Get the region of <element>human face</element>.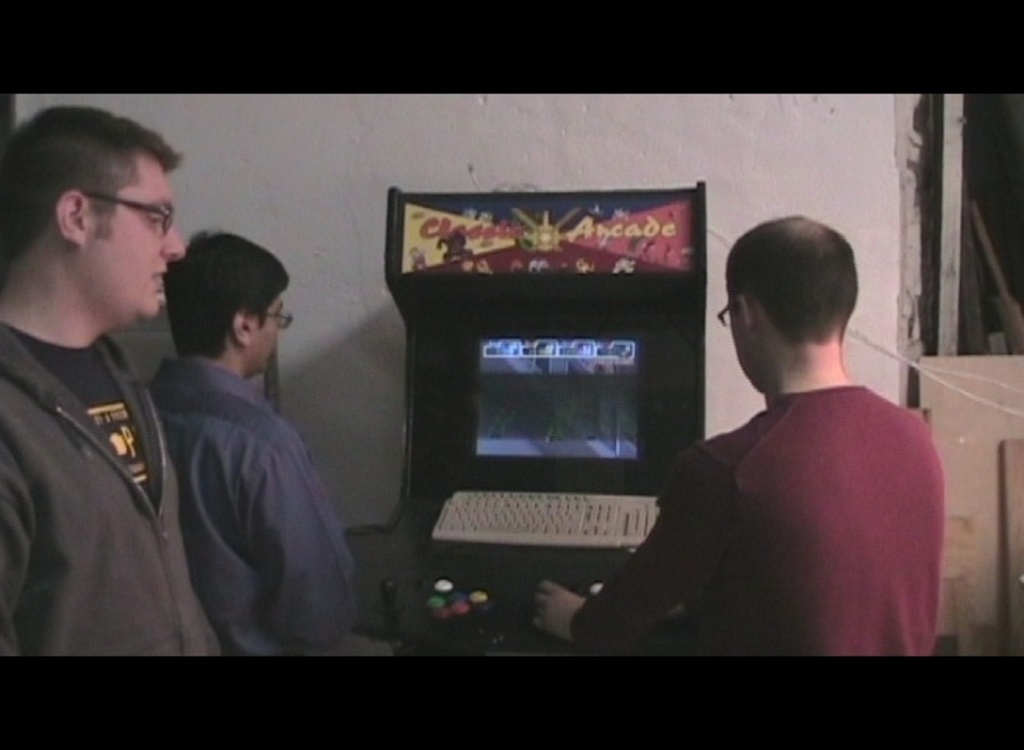
l=724, t=292, r=758, b=391.
